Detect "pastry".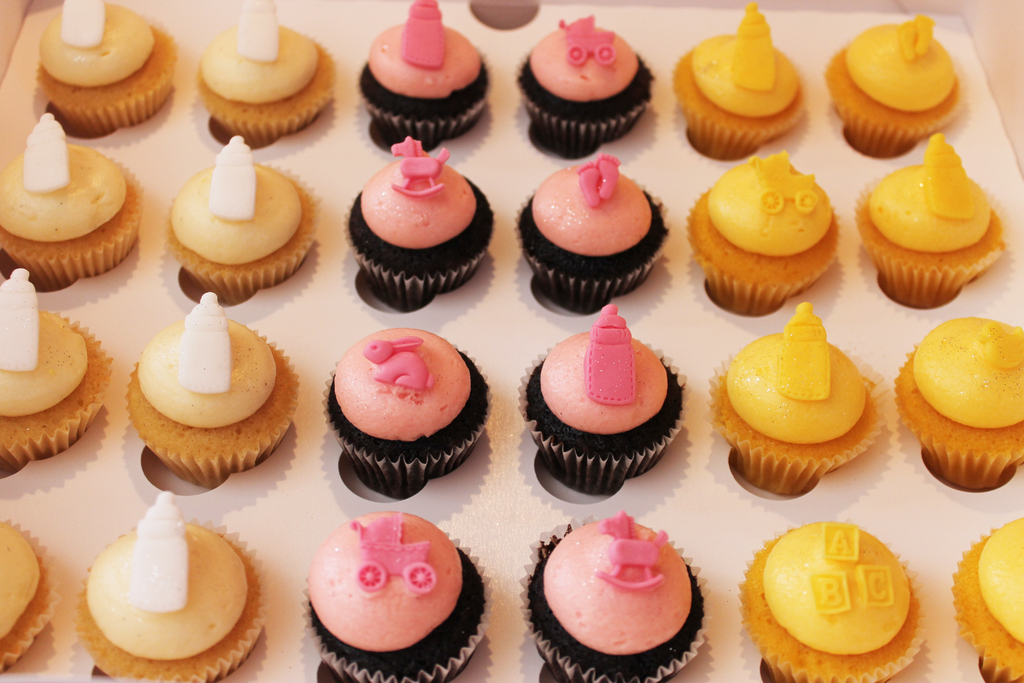
Detected at 0 263 115 468.
